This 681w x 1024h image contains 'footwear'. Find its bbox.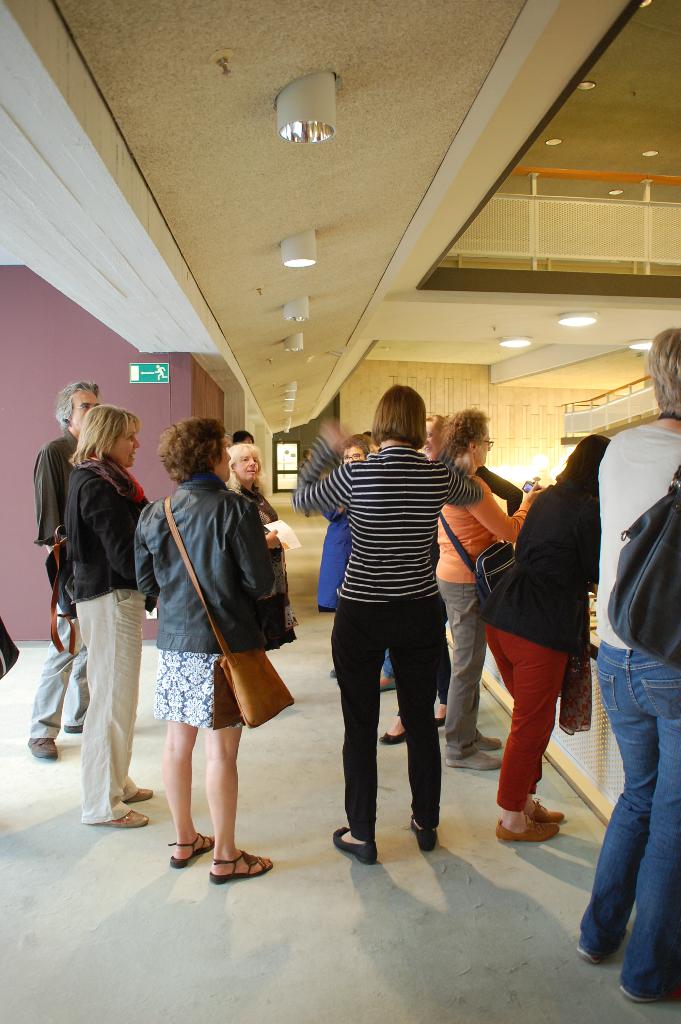
x1=27, y1=739, x2=62, y2=762.
